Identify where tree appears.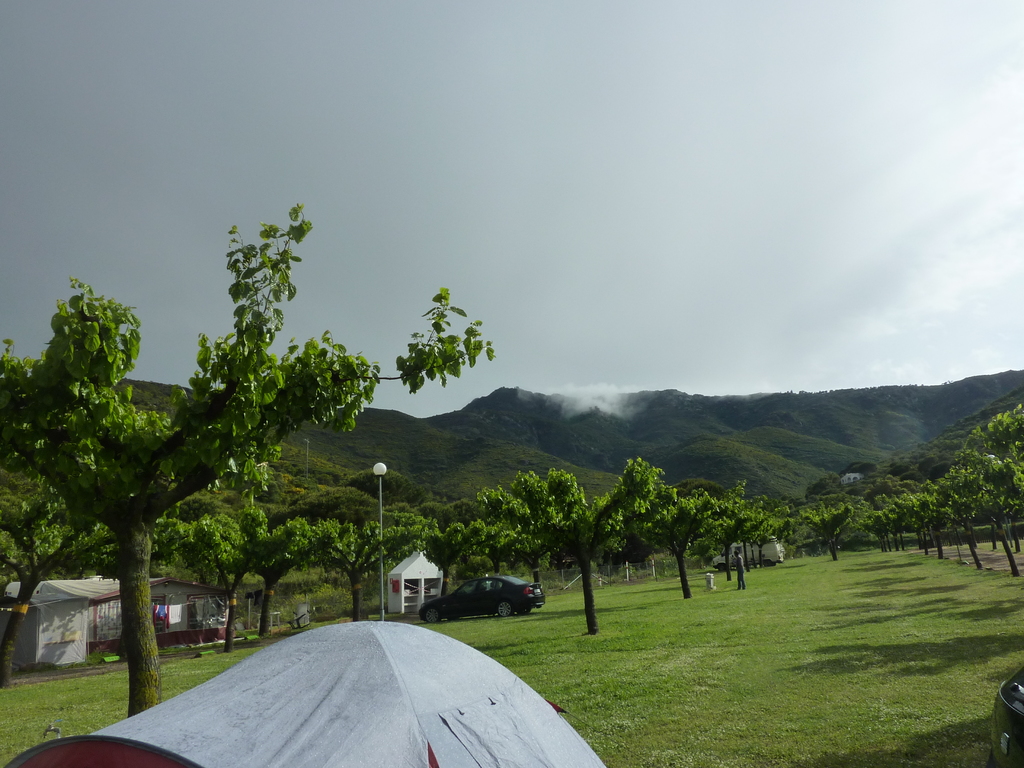
Appears at select_region(0, 200, 500, 717).
